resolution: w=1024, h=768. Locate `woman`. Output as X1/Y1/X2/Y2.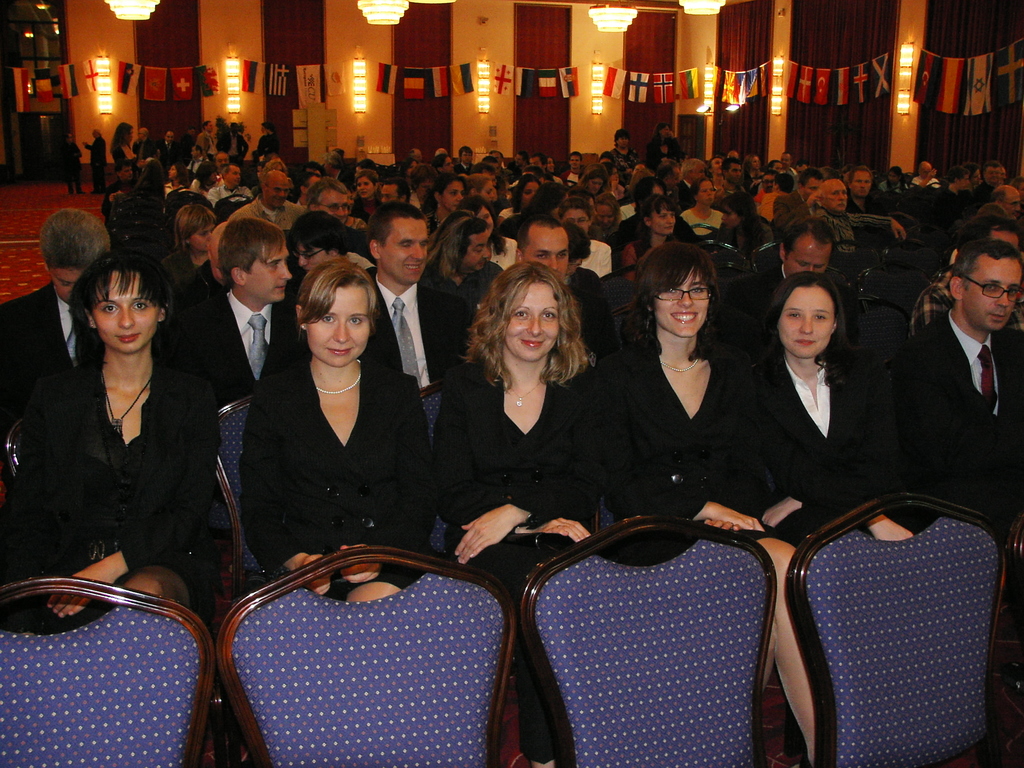
434/257/614/580.
